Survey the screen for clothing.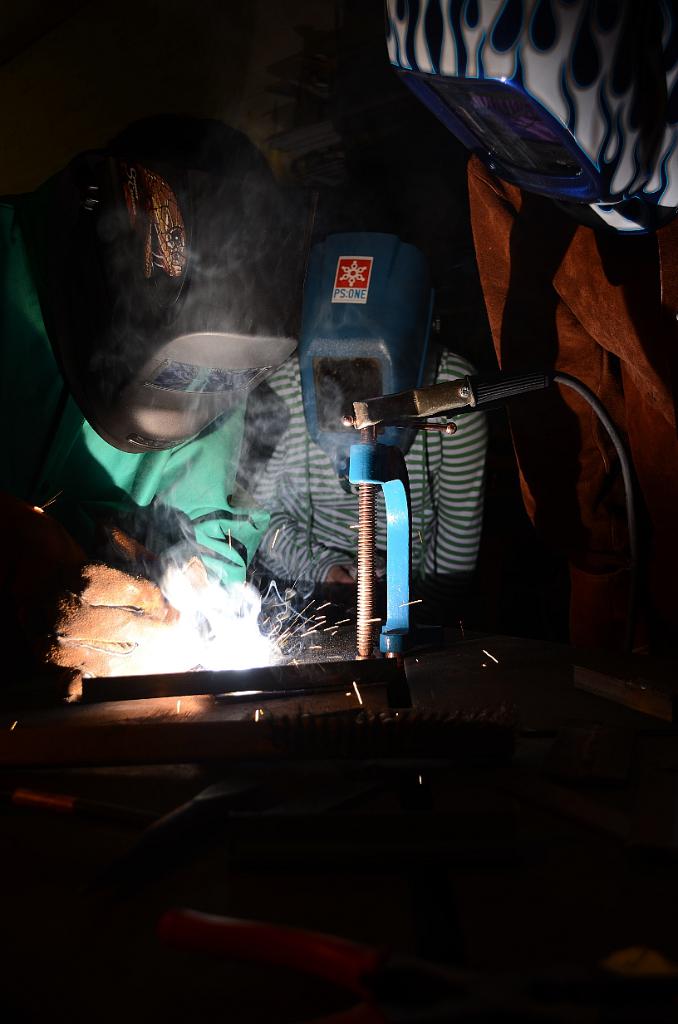
Survey found: x1=224, y1=358, x2=484, y2=581.
